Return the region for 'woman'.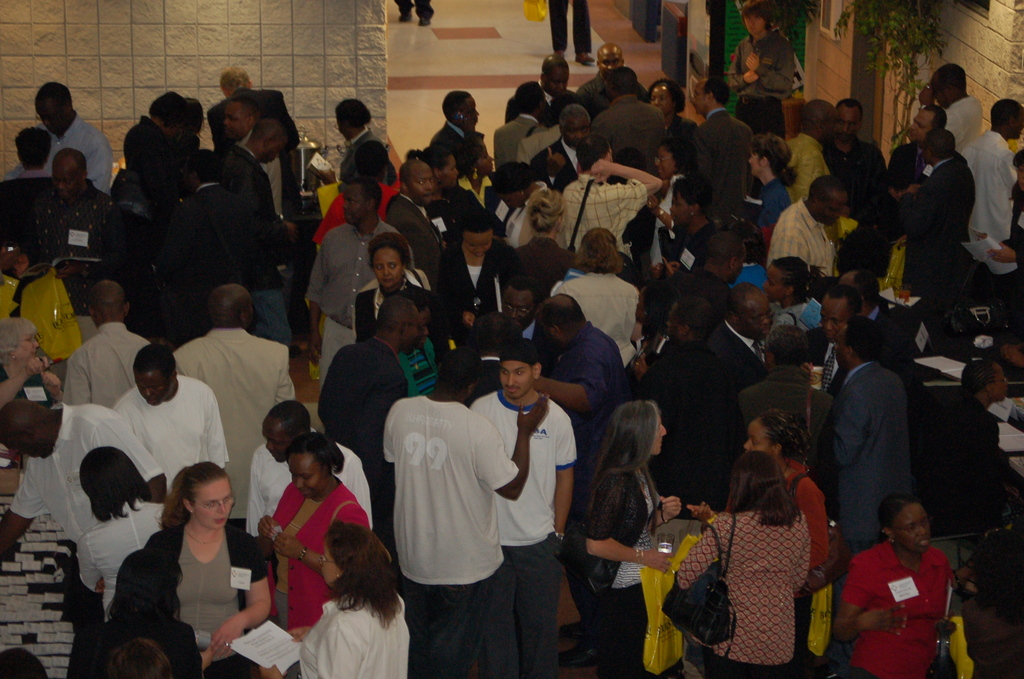
rect(685, 407, 829, 676).
